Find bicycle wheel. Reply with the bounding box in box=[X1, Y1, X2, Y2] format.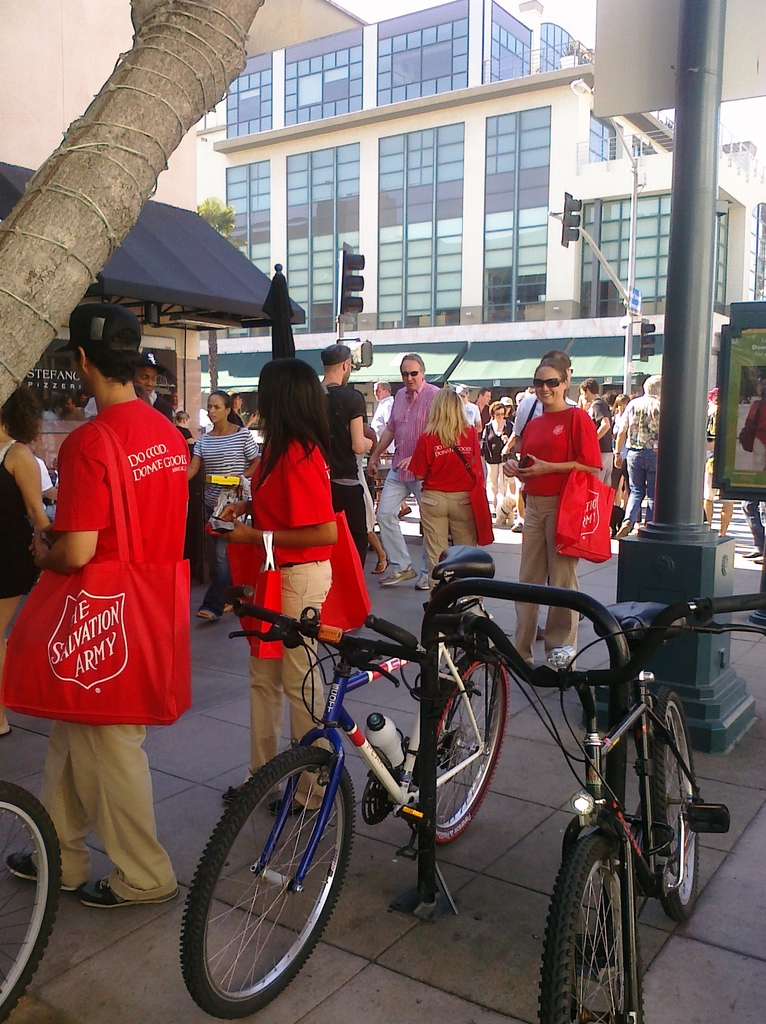
box=[643, 685, 703, 921].
